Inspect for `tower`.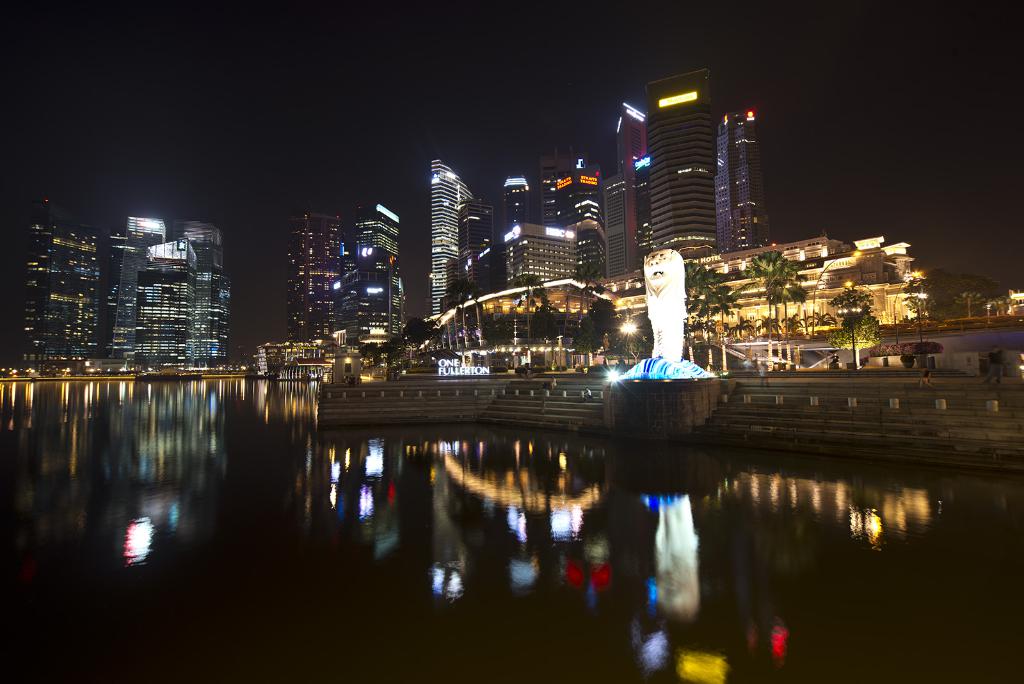
Inspection: (543,148,612,287).
